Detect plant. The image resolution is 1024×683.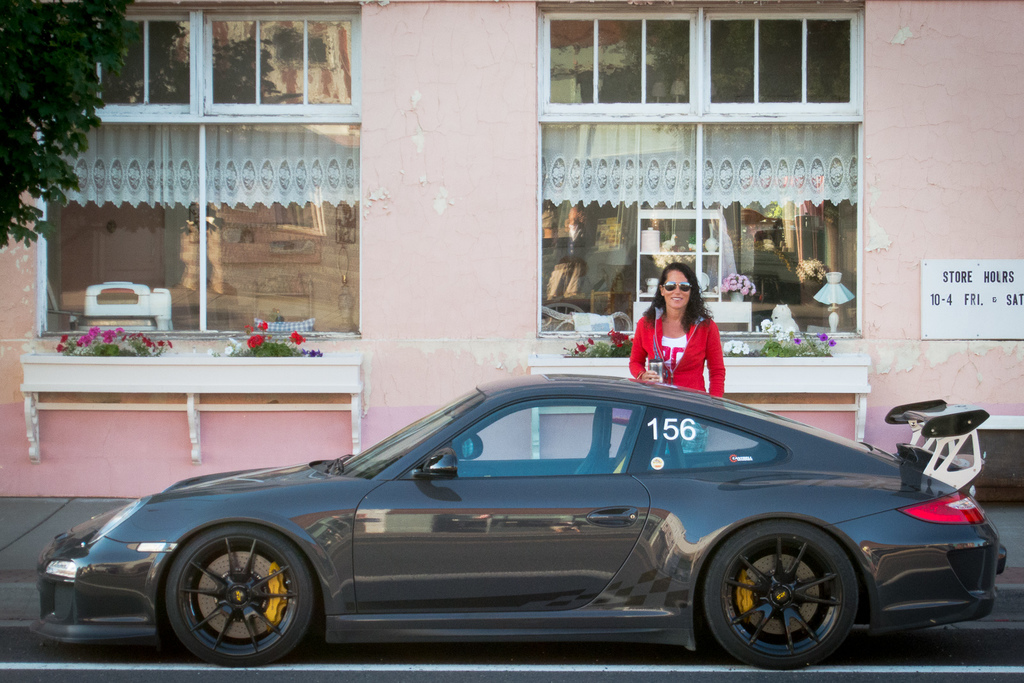
rect(721, 273, 760, 298).
